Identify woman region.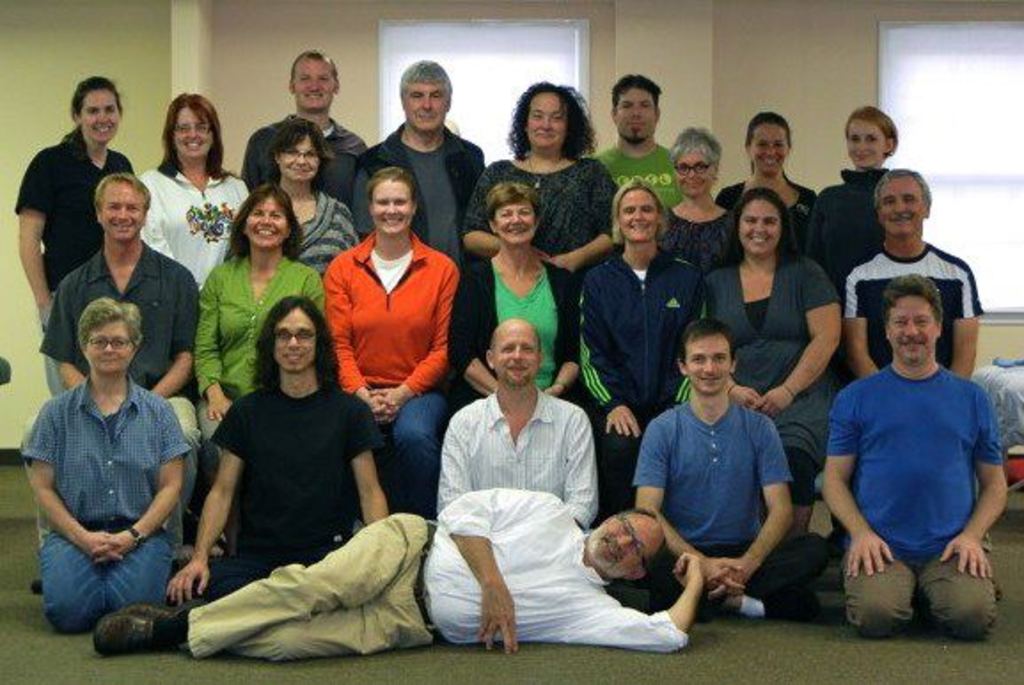
Region: 717/112/816/254.
